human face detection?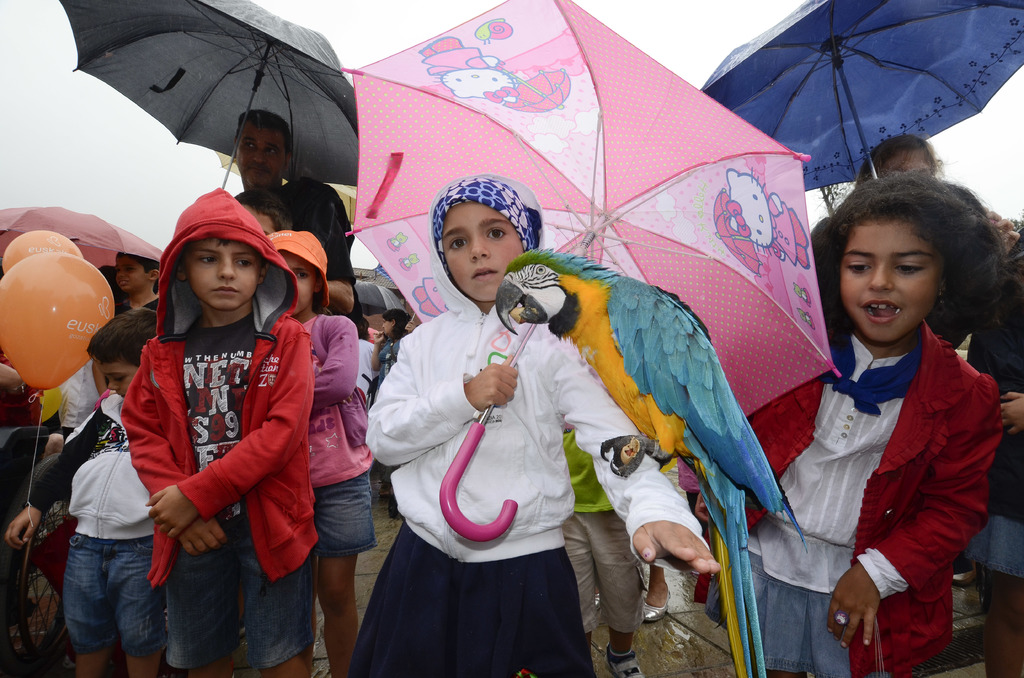
[left=289, top=252, right=317, bottom=307]
